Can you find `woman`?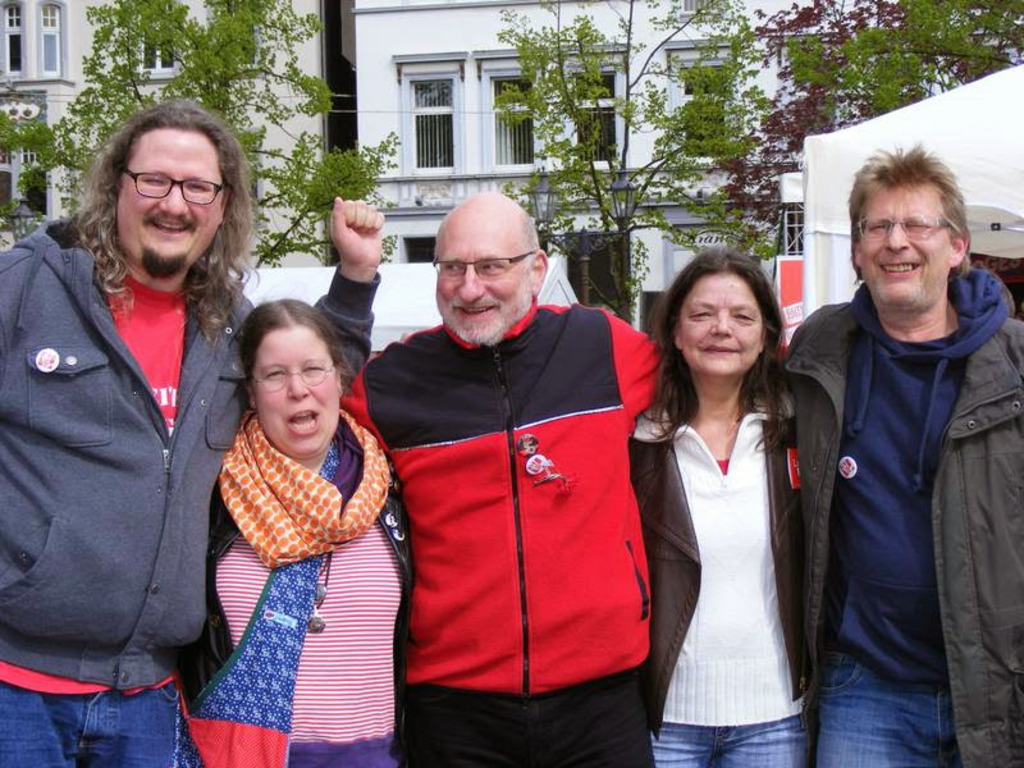
Yes, bounding box: box(183, 296, 412, 767).
